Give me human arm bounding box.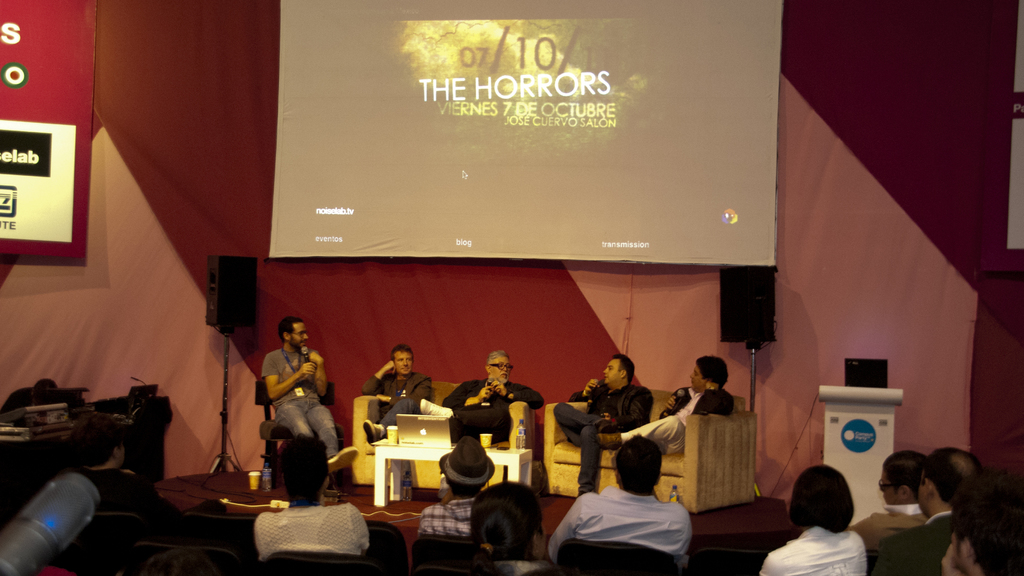
crop(595, 389, 657, 429).
